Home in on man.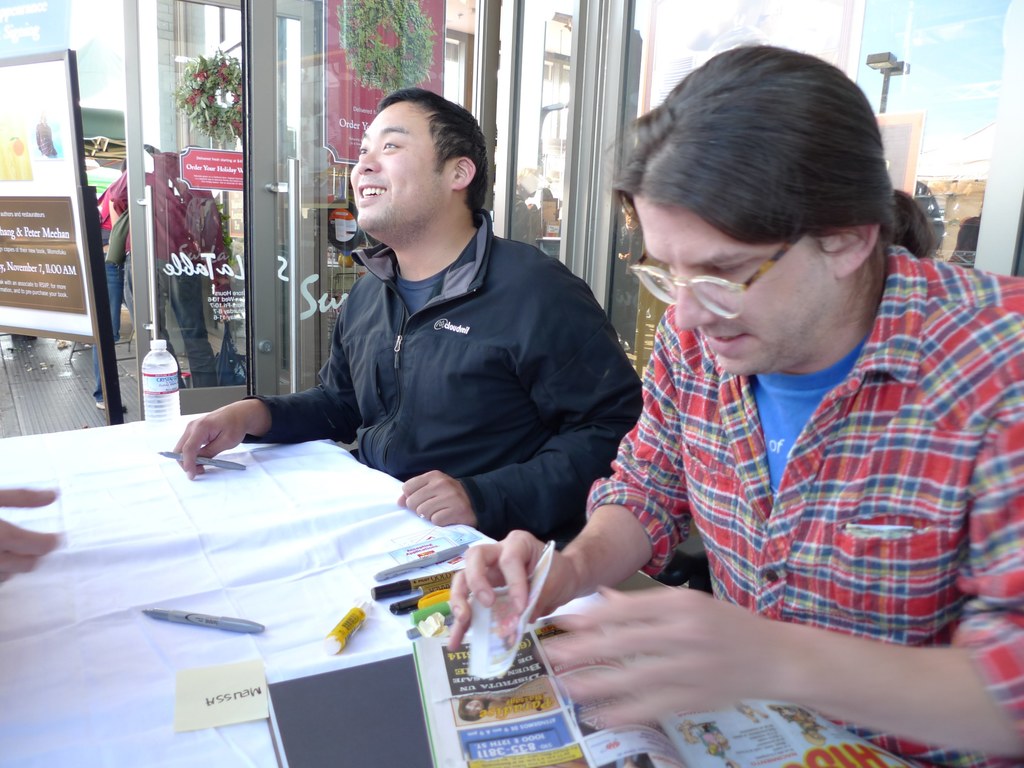
Homed in at {"left": 445, "top": 39, "right": 1021, "bottom": 756}.
